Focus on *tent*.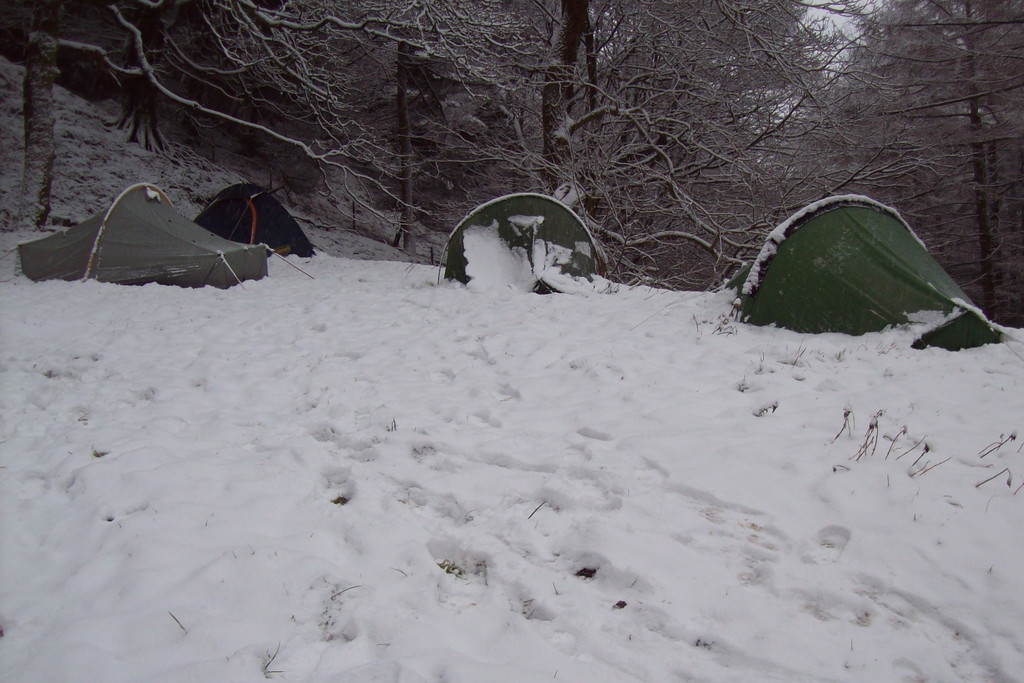
Focused at 0, 174, 319, 287.
